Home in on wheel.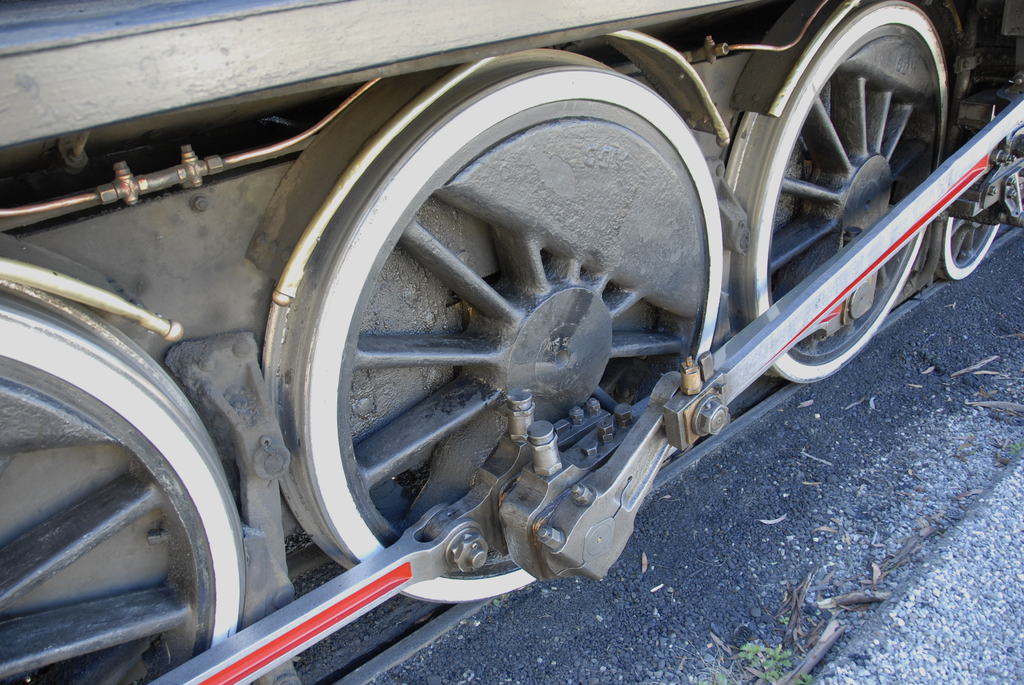
Homed in at l=727, t=0, r=956, b=383.
